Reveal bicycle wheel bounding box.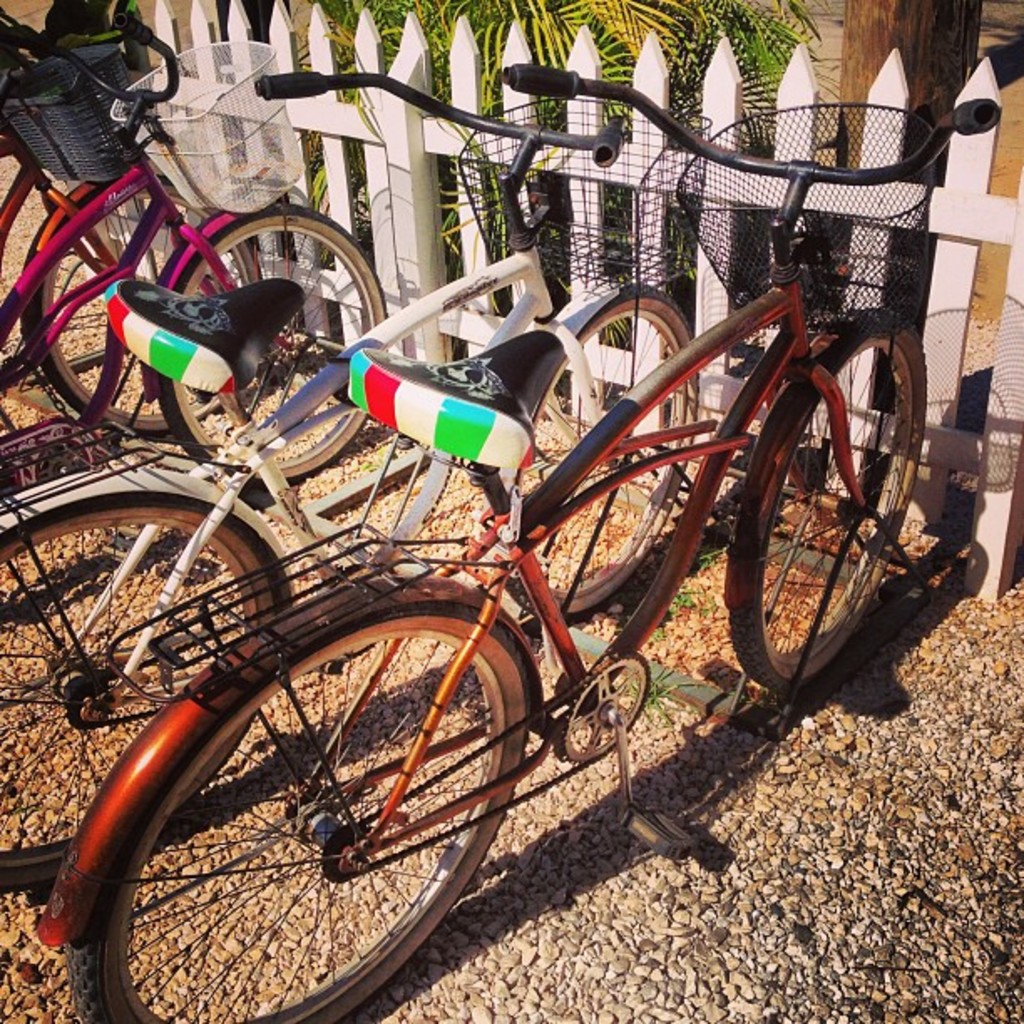
Revealed: crop(69, 611, 544, 1023).
